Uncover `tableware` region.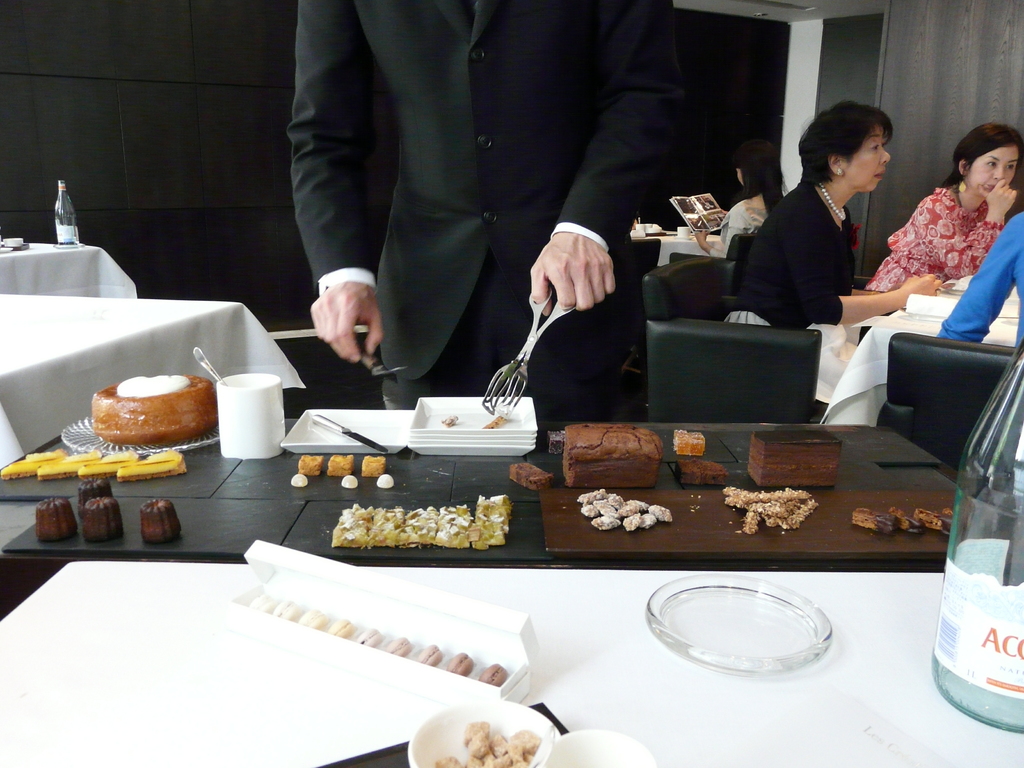
Uncovered: 636/587/847/691.
